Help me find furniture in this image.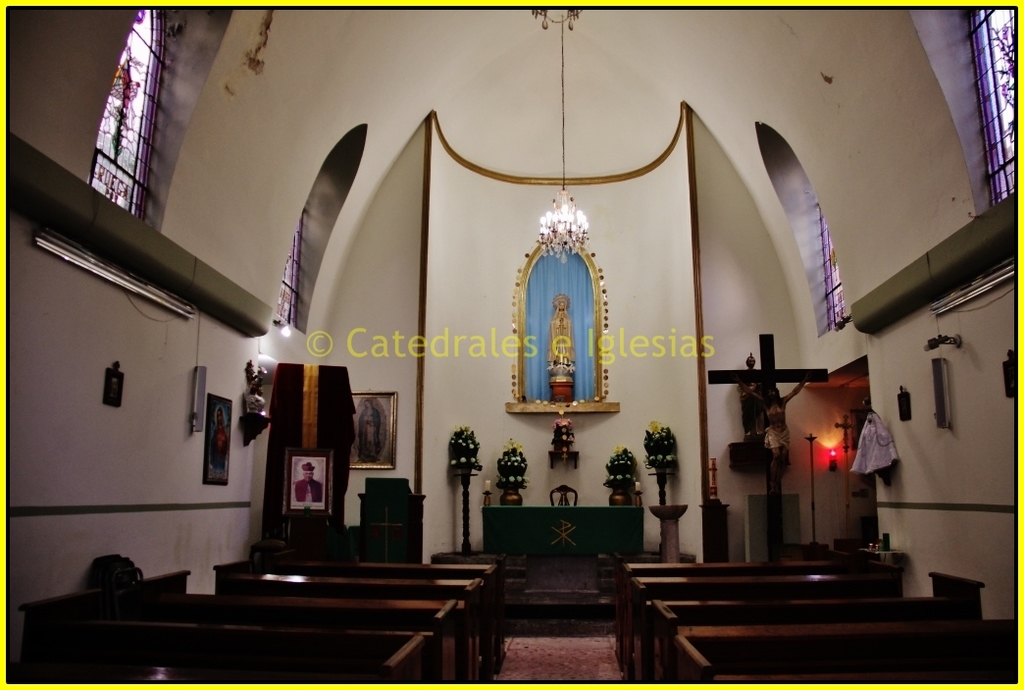
Found it: [254,361,358,554].
